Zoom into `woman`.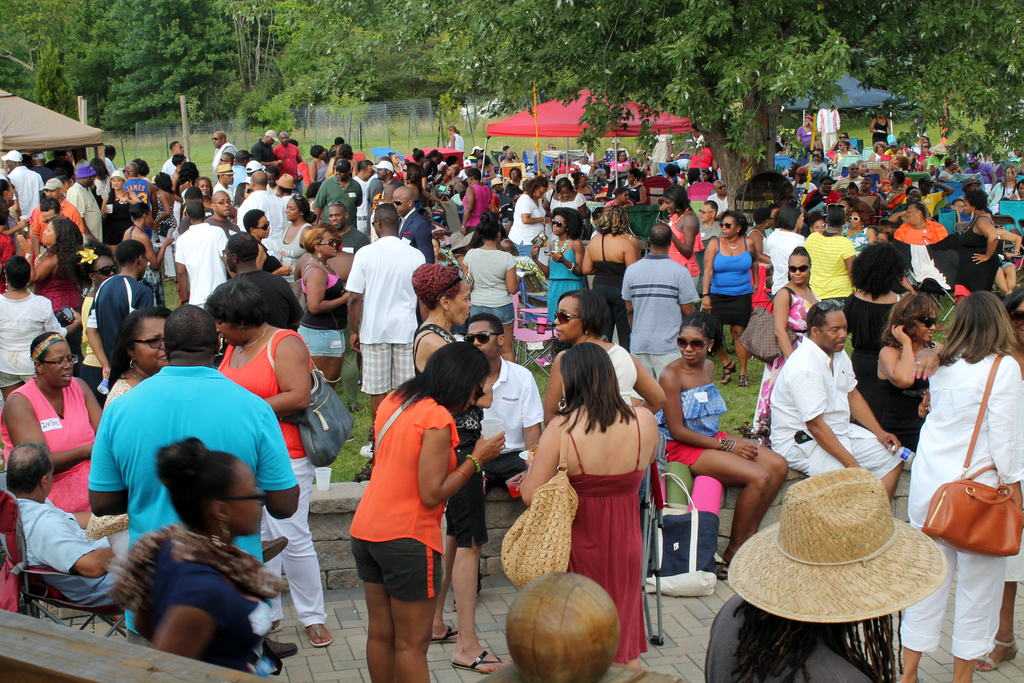
Zoom target: bbox=(104, 170, 143, 262).
